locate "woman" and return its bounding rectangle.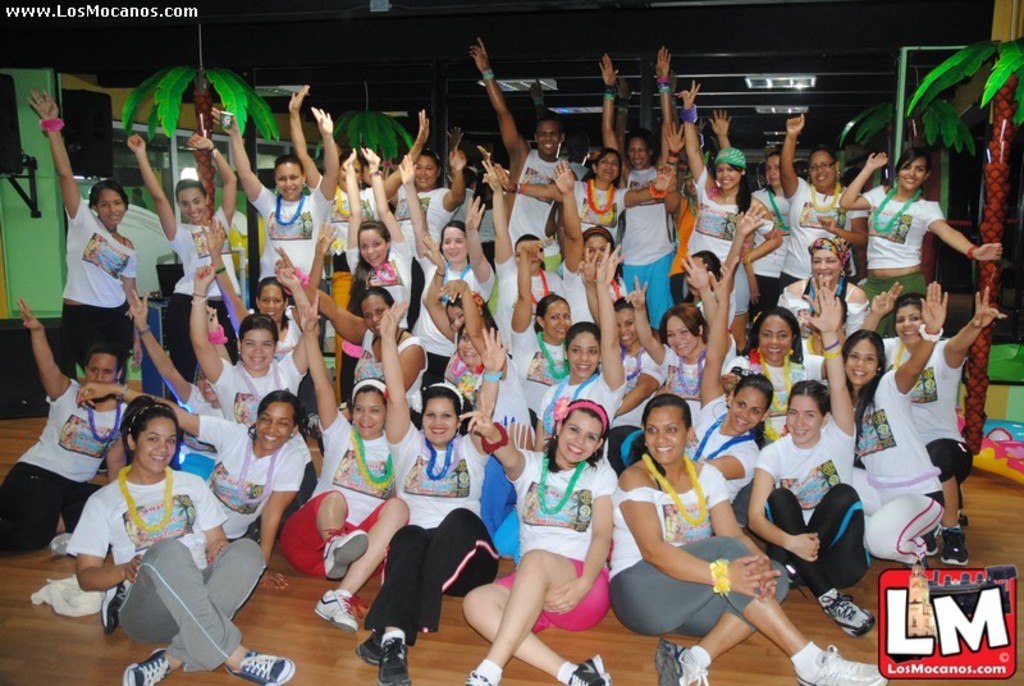
[x1=678, y1=261, x2=764, y2=514].
